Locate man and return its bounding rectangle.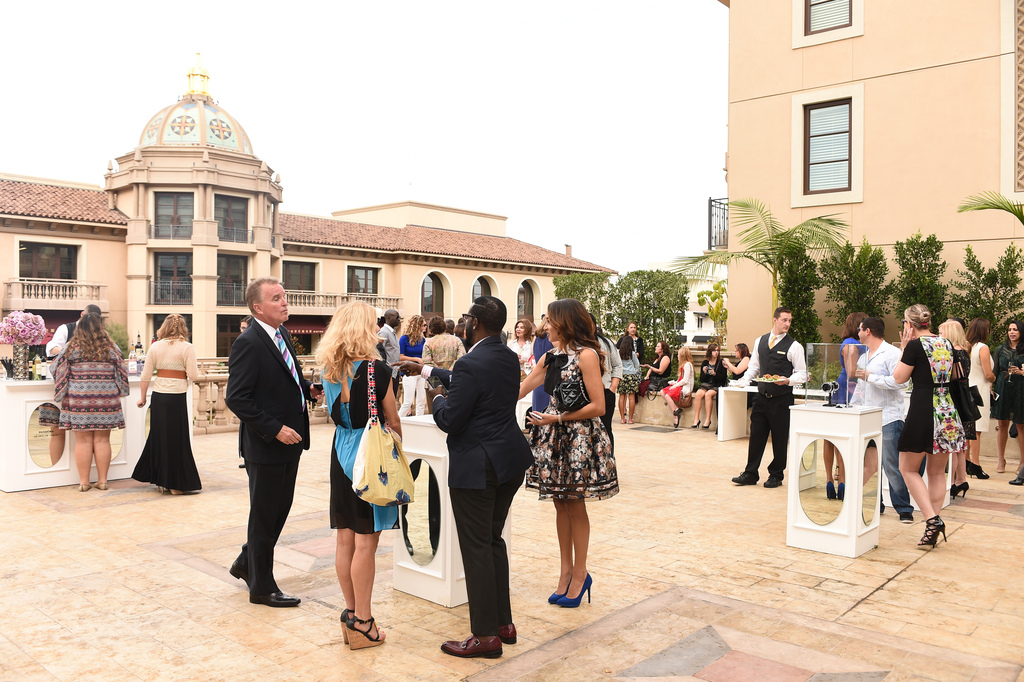
pyautogui.locateOnScreen(420, 298, 536, 654).
